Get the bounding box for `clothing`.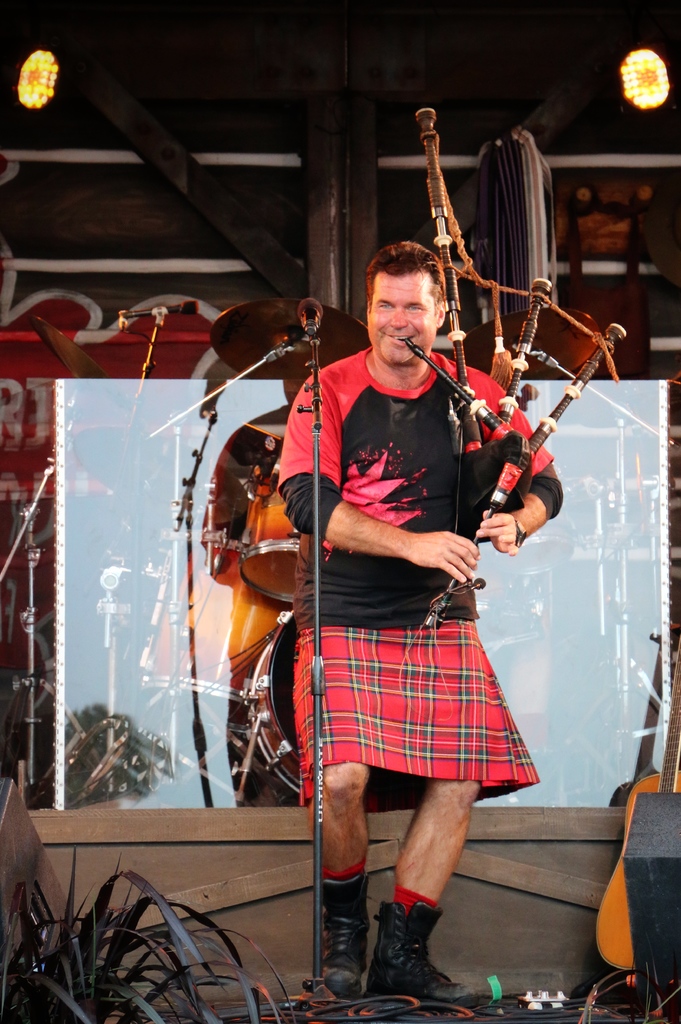
bbox(196, 397, 286, 800).
